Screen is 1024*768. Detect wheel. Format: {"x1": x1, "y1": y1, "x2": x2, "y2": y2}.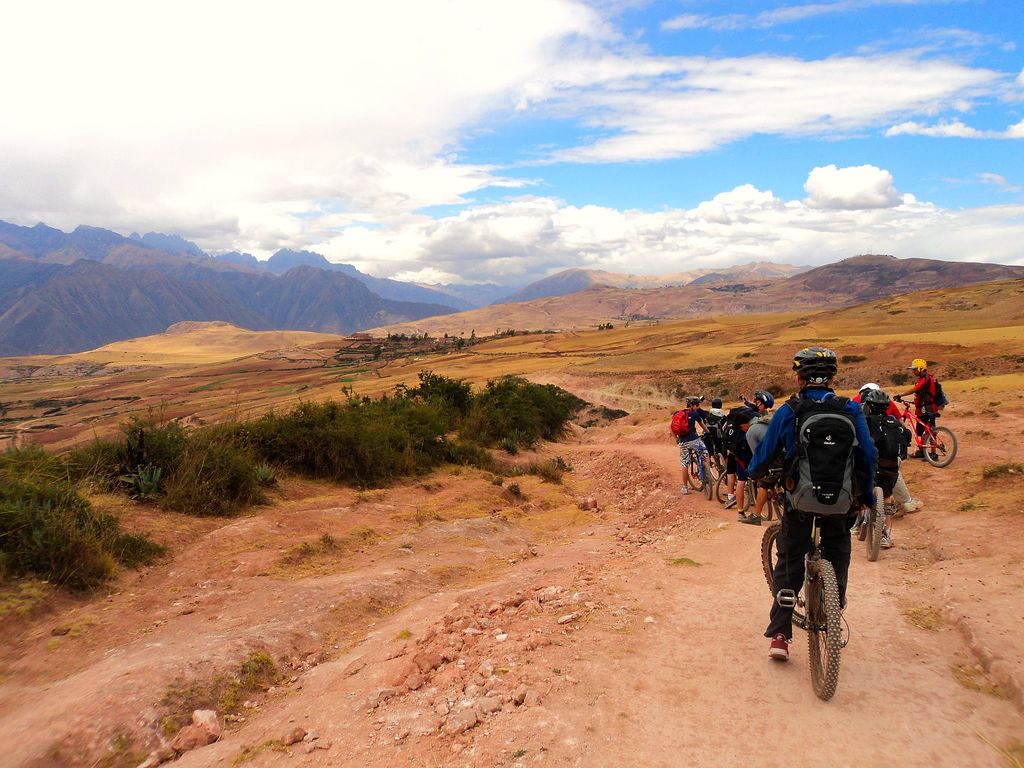
{"x1": 793, "y1": 566, "x2": 858, "y2": 687}.
